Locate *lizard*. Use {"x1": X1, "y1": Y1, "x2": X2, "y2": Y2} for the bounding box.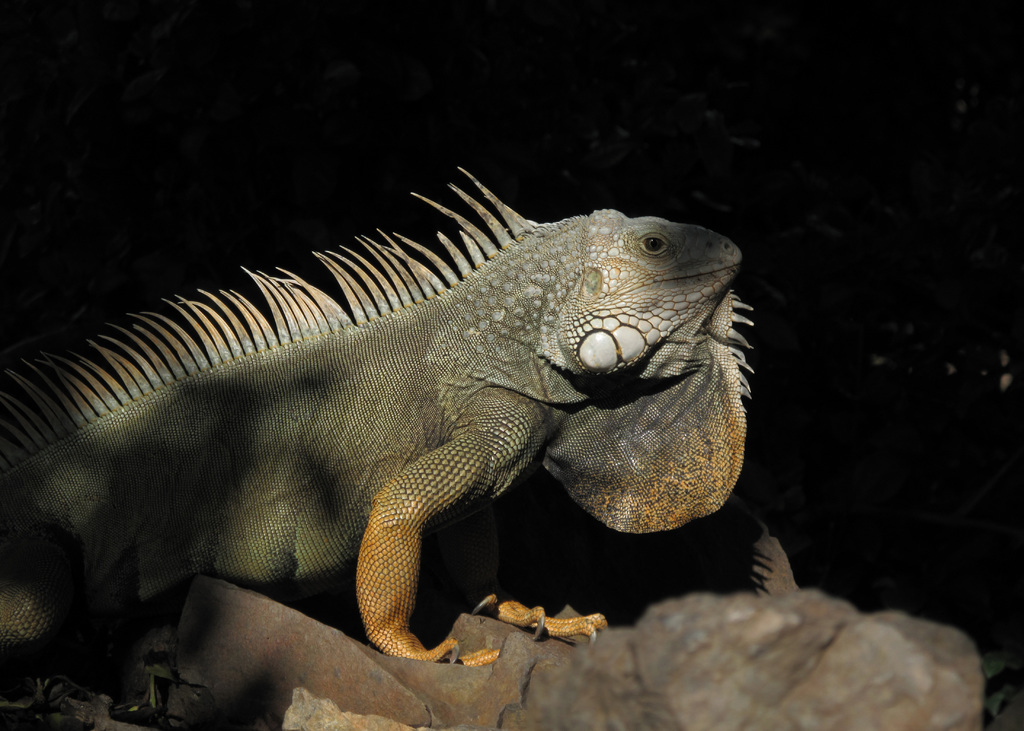
{"x1": 68, "y1": 149, "x2": 796, "y2": 711}.
